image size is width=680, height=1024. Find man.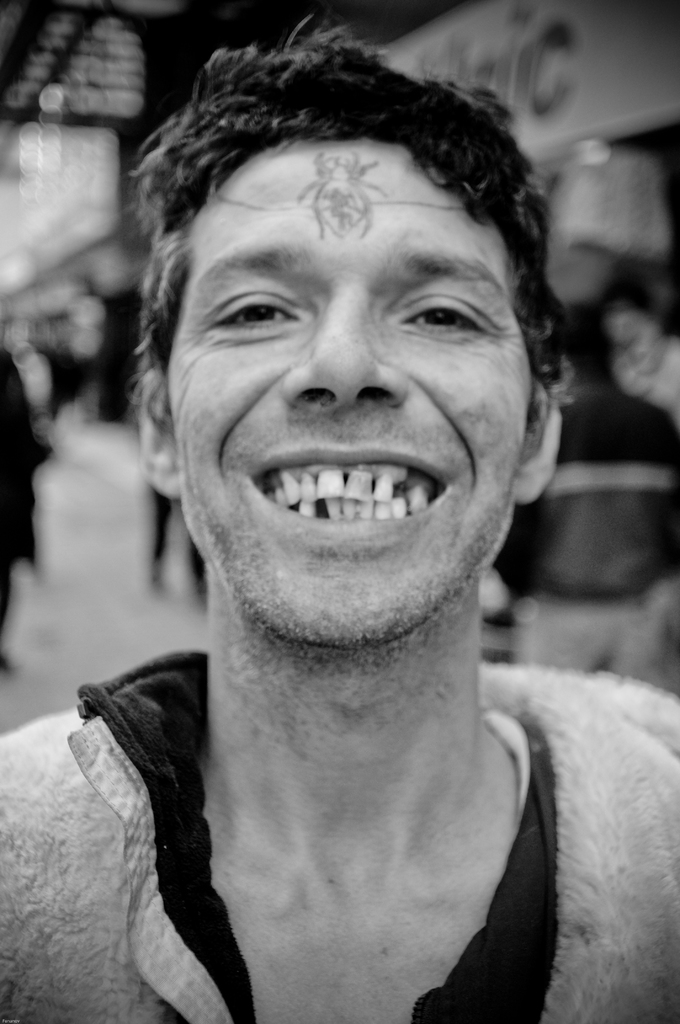
rect(19, 36, 674, 1015).
